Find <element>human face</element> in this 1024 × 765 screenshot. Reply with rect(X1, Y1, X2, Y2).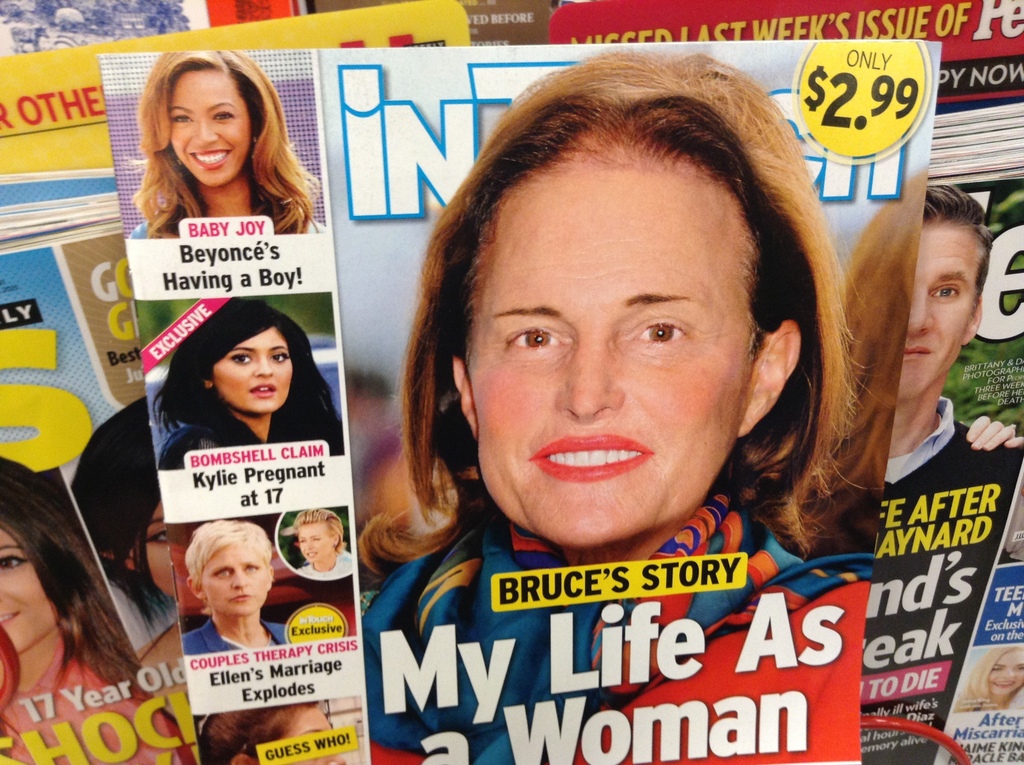
rect(985, 650, 1023, 702).
